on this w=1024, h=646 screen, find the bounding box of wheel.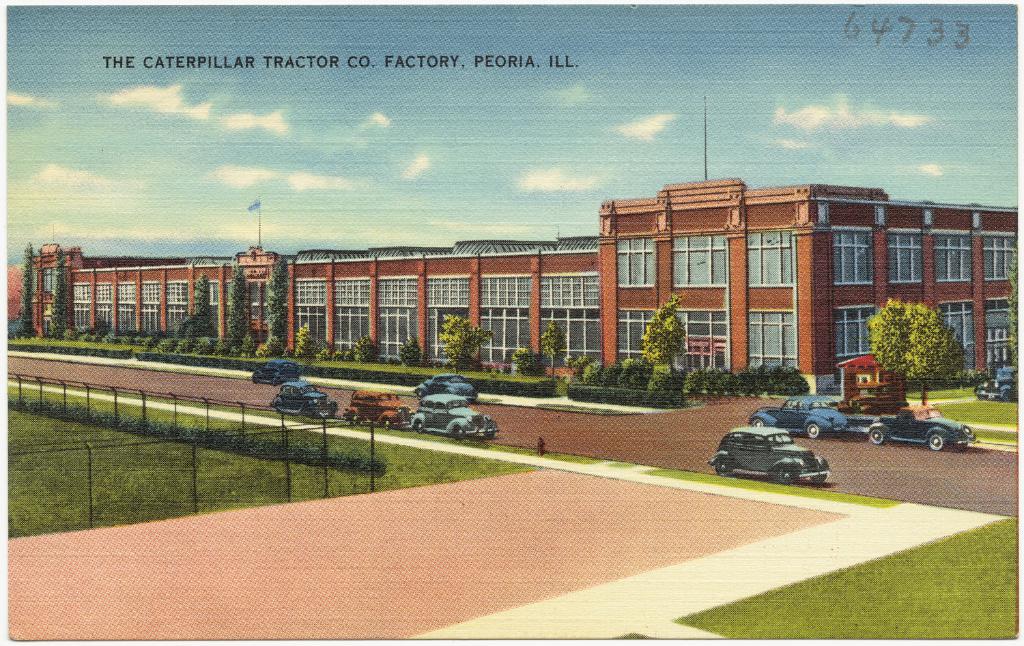
Bounding box: box(807, 422, 820, 437).
